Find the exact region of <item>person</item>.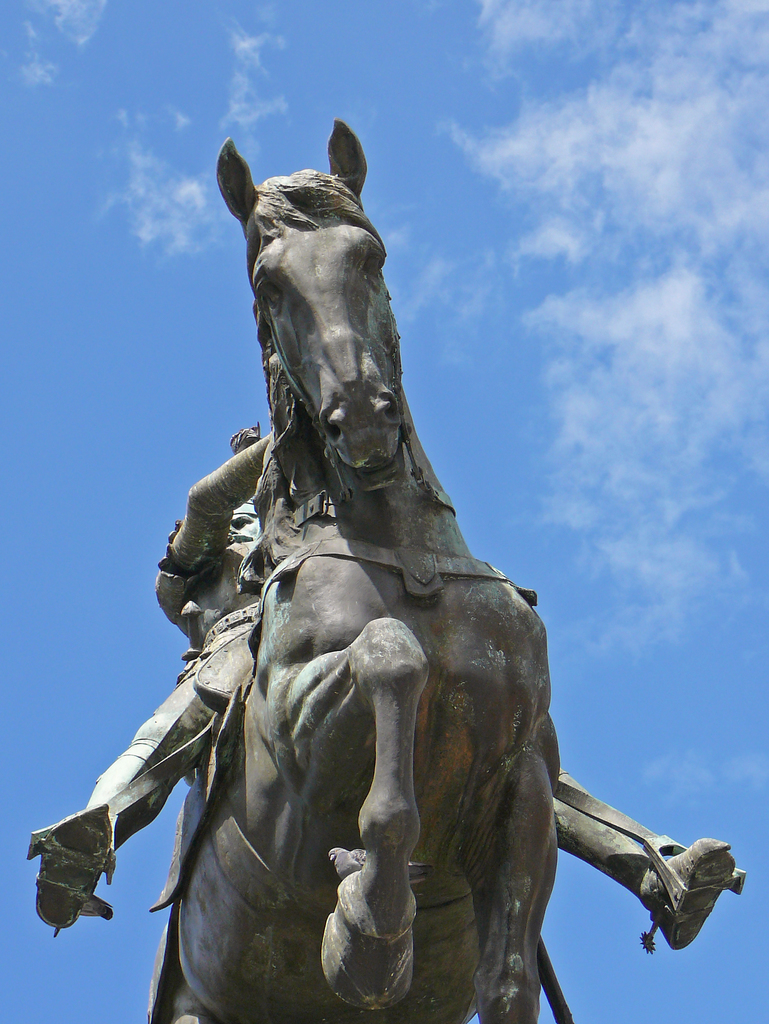
Exact region: locate(124, 325, 572, 997).
